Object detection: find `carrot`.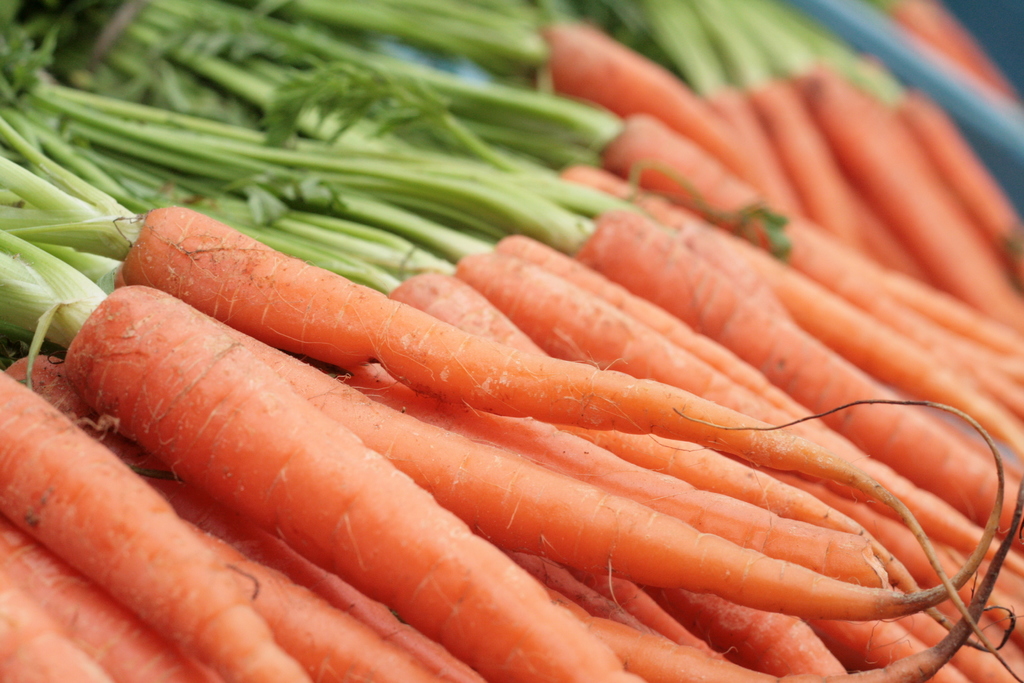
(0,116,1023,682).
